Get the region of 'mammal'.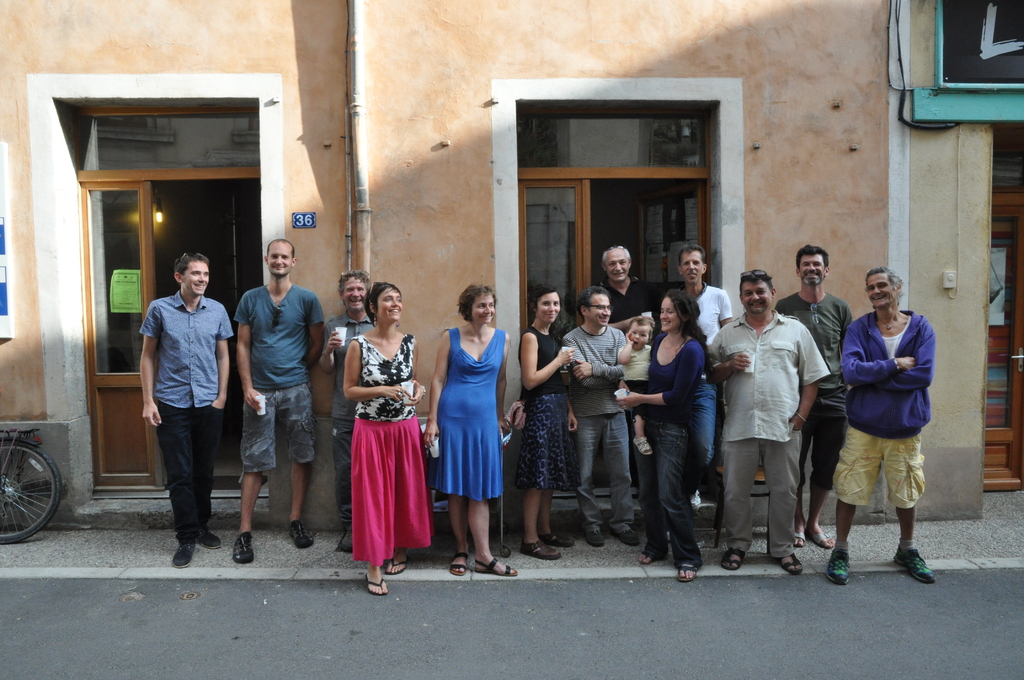
422 289 513 600.
